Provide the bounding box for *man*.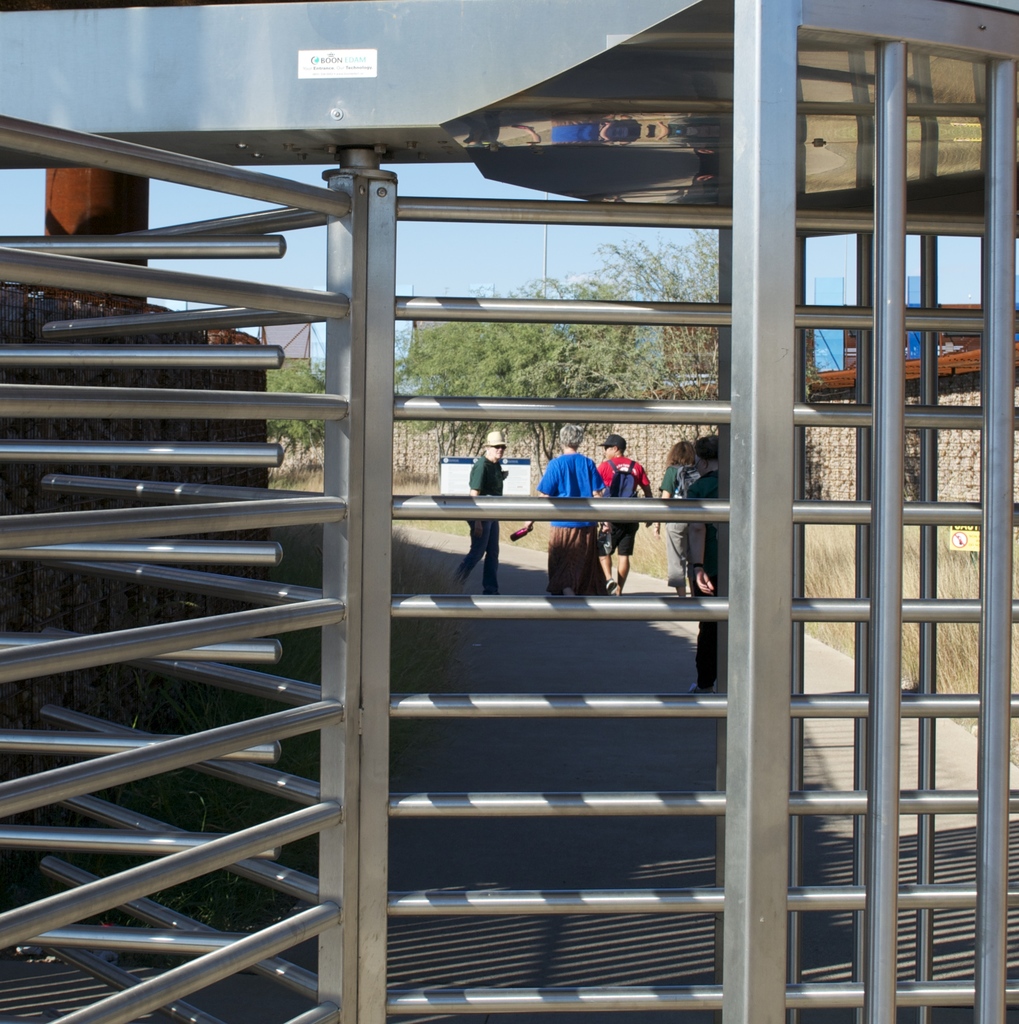
{"left": 449, "top": 429, "right": 508, "bottom": 596}.
